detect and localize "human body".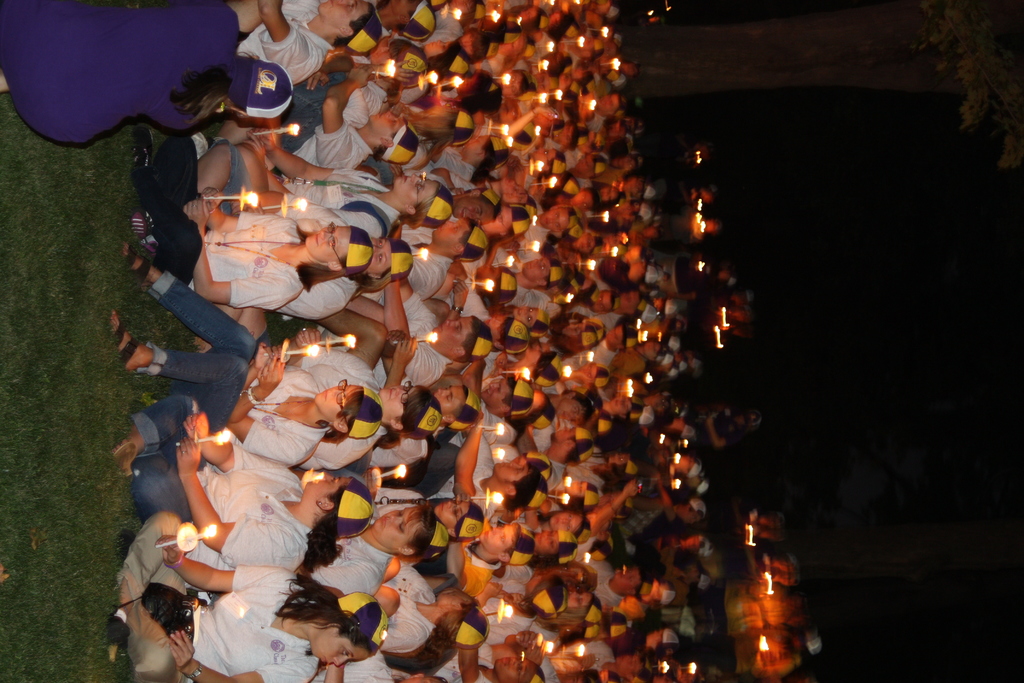
Localized at bbox(118, 509, 387, 682).
